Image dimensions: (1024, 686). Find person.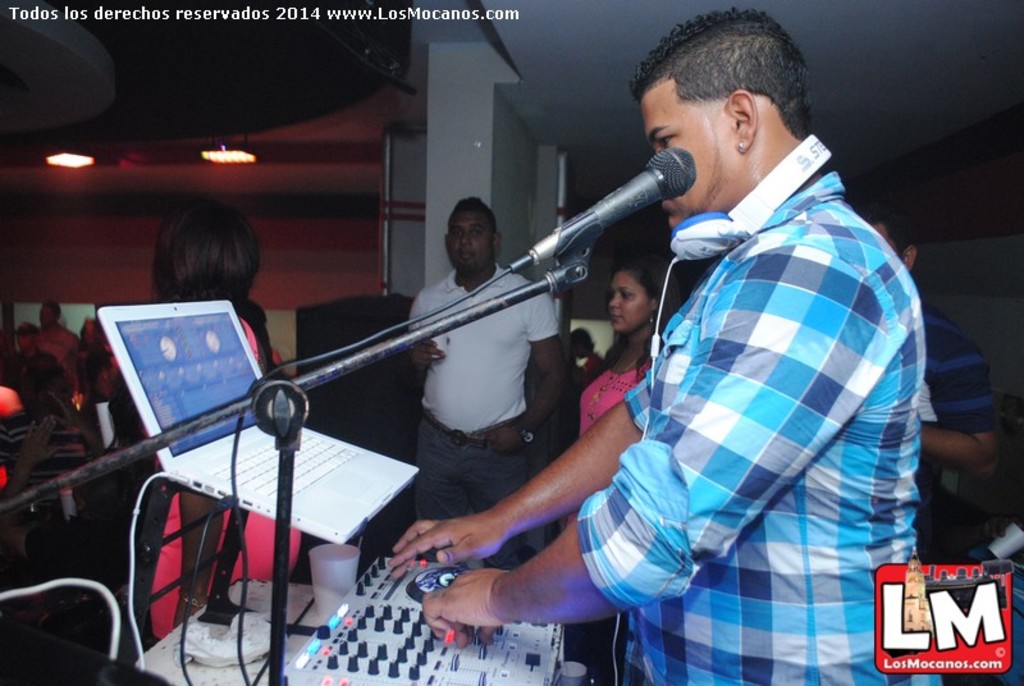
box=[470, 51, 918, 685].
